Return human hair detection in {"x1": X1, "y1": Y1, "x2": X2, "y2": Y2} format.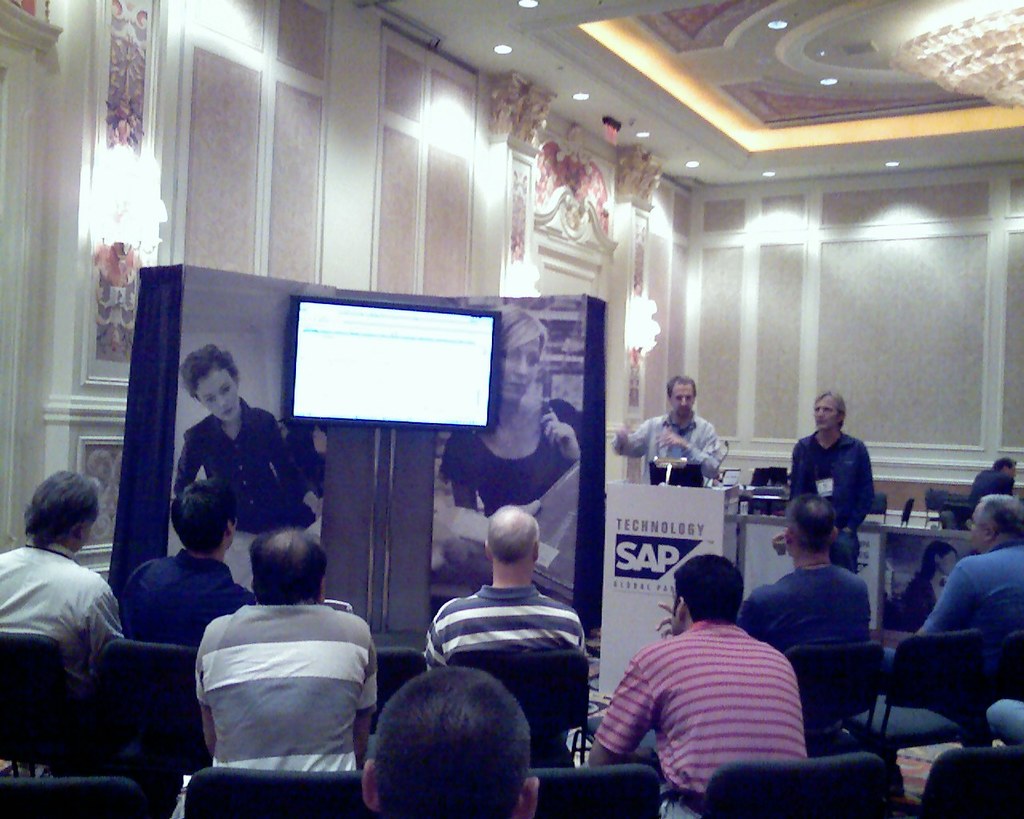
{"x1": 499, "y1": 305, "x2": 545, "y2": 360}.
